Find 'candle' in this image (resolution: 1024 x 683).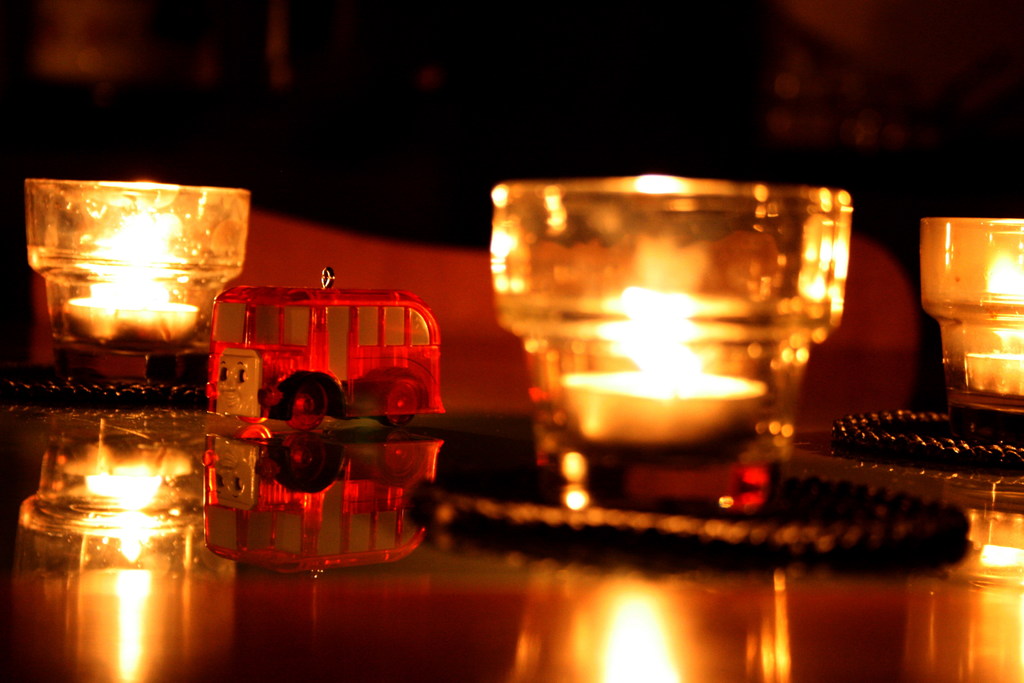
495 165 840 461.
